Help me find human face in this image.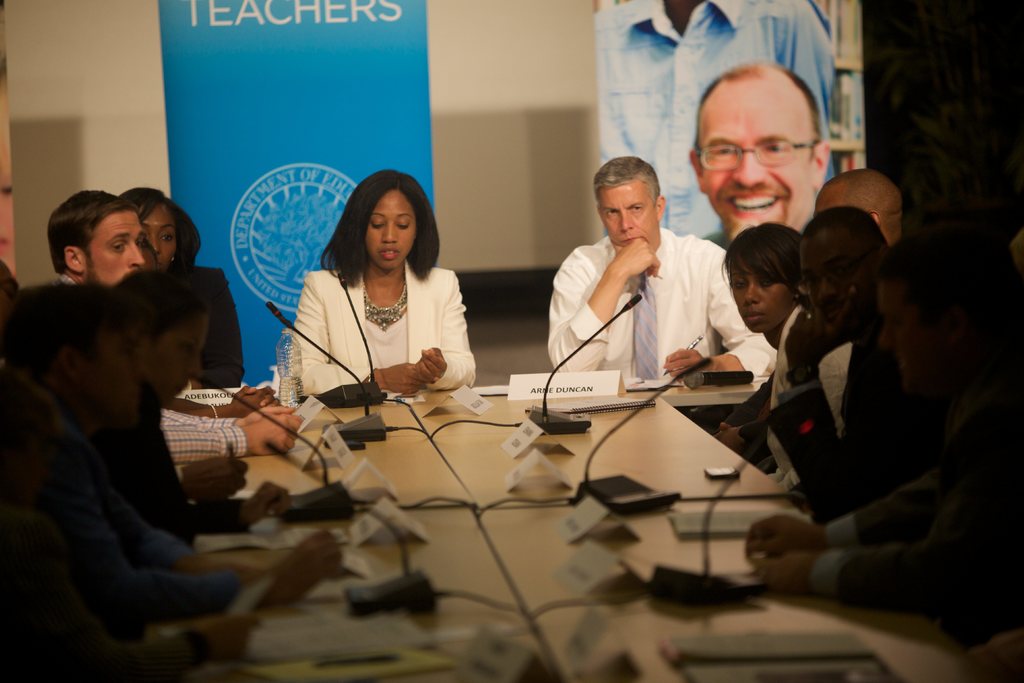
Found it: 88 204 152 280.
